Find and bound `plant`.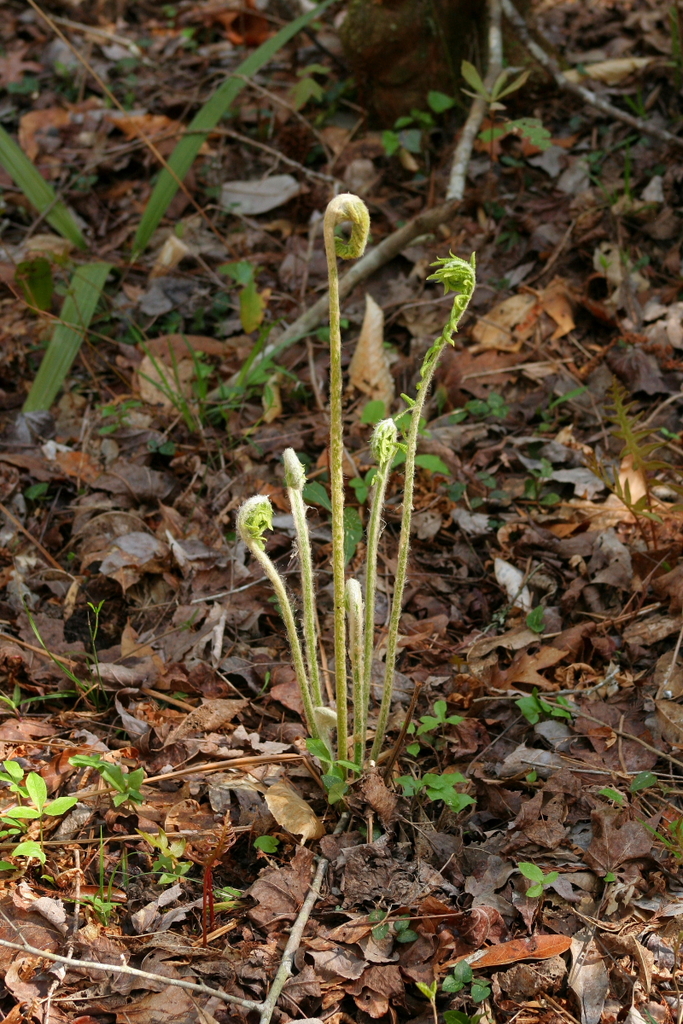
Bound: x1=91 y1=750 x2=144 y2=812.
